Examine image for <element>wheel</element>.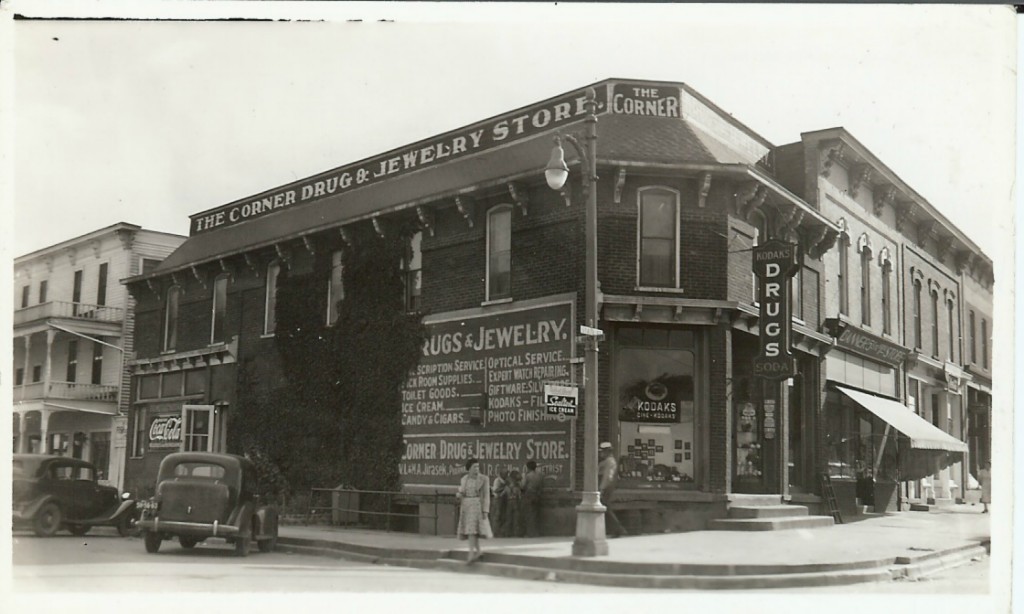
Examination result: 232, 519, 252, 558.
